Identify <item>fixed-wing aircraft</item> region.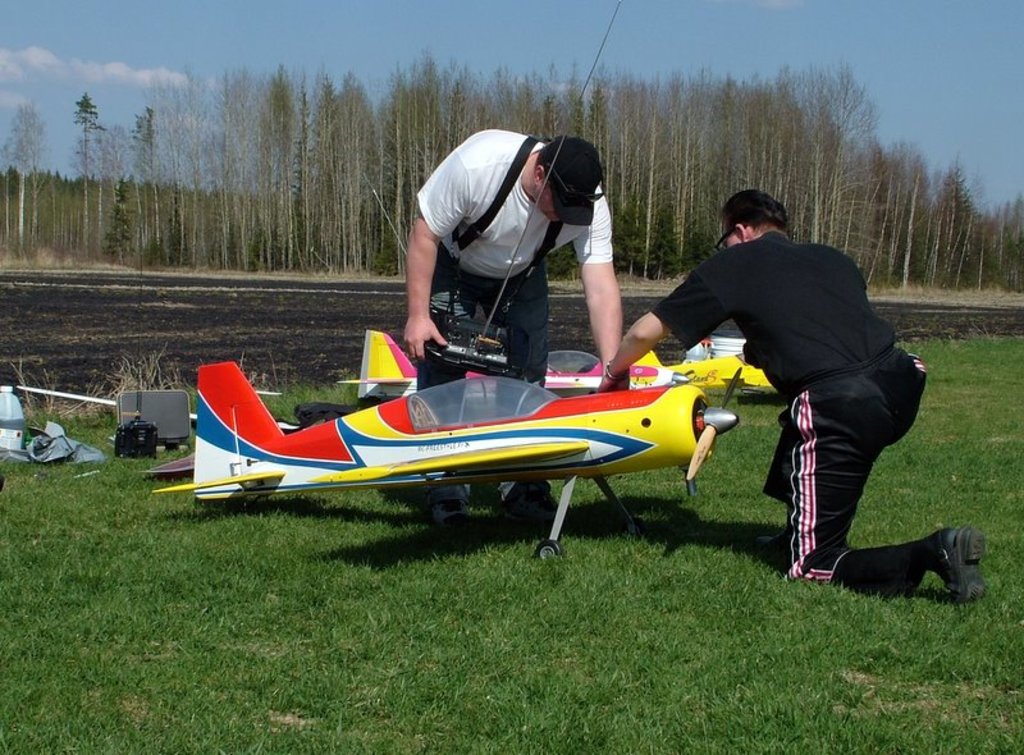
Region: BBox(650, 346, 777, 404).
